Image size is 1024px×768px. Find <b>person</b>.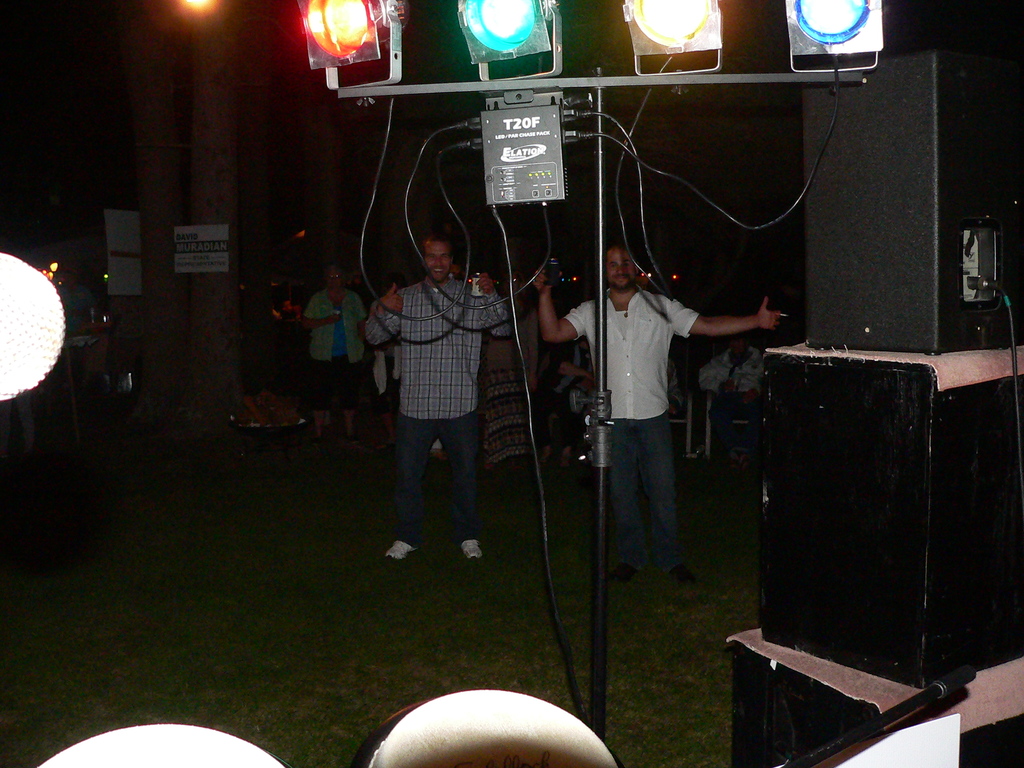
[left=292, top=259, right=353, bottom=444].
